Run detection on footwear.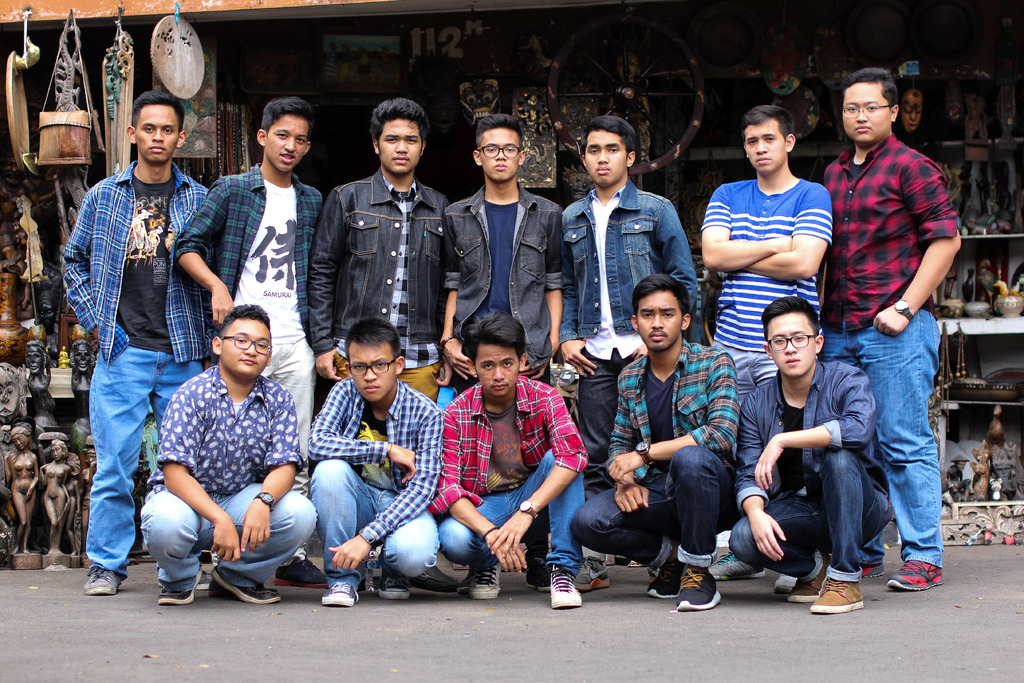
Result: 526,557,551,593.
